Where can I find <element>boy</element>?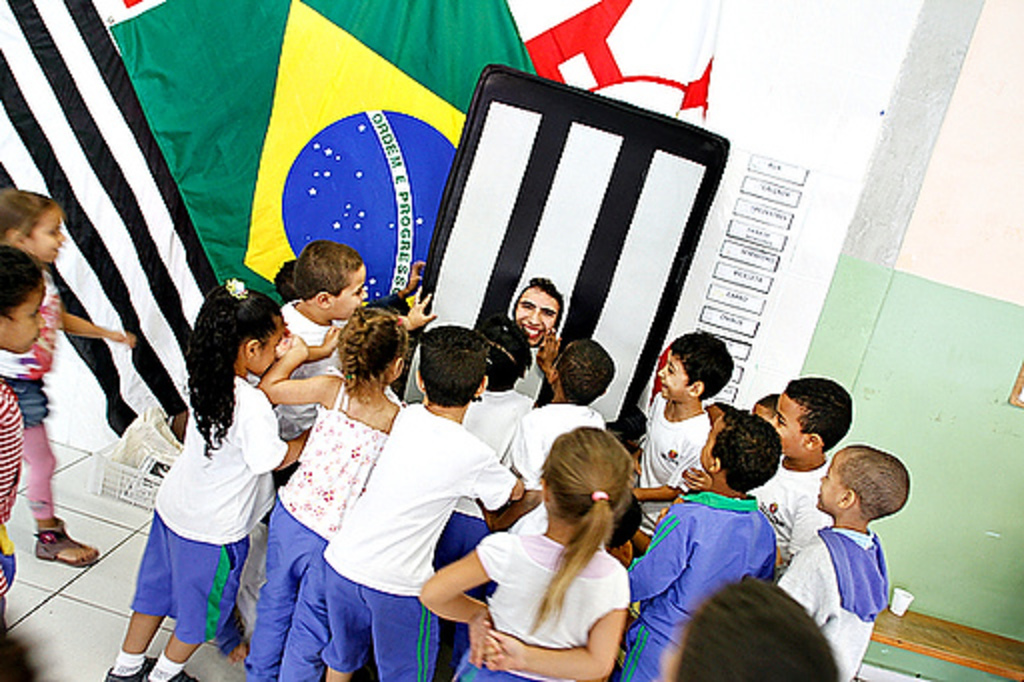
You can find it at rect(502, 324, 614, 534).
